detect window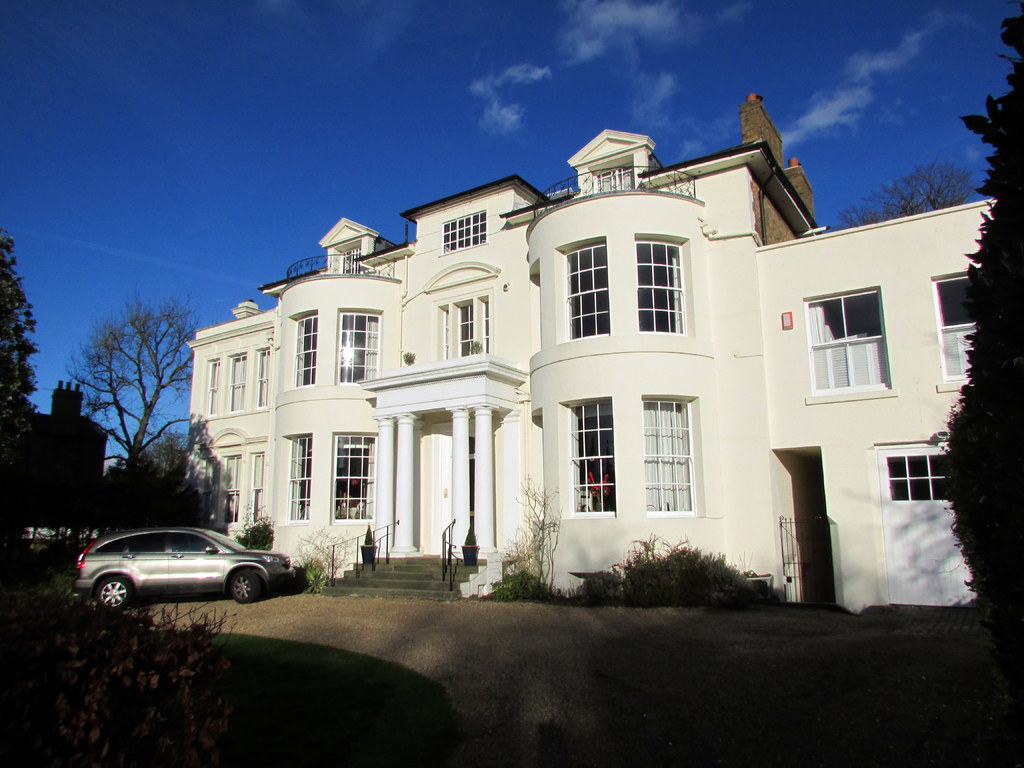
256 351 267 410
